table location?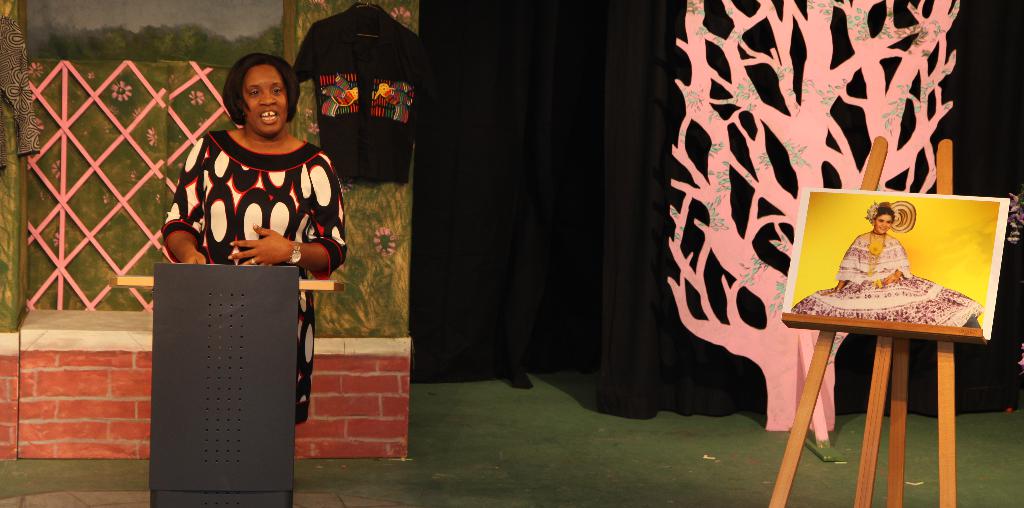
BBox(783, 234, 1002, 488)
